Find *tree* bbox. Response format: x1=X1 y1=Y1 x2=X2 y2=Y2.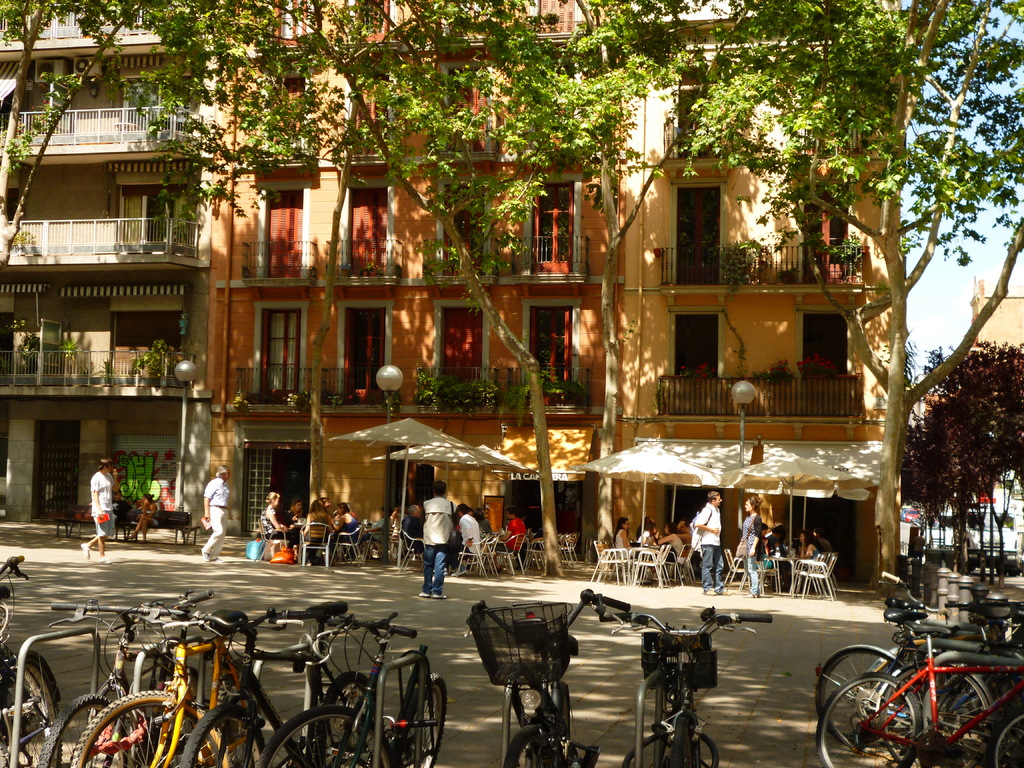
x1=909 y1=373 x2=991 y2=583.
